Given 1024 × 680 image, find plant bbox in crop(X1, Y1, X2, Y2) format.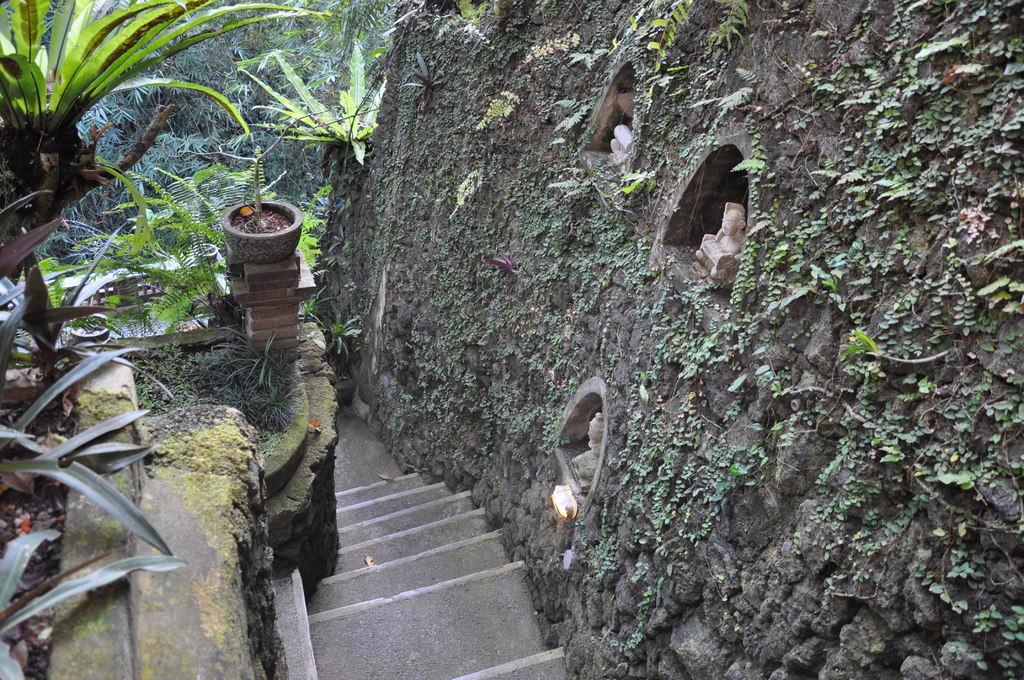
crop(0, 528, 181, 679).
